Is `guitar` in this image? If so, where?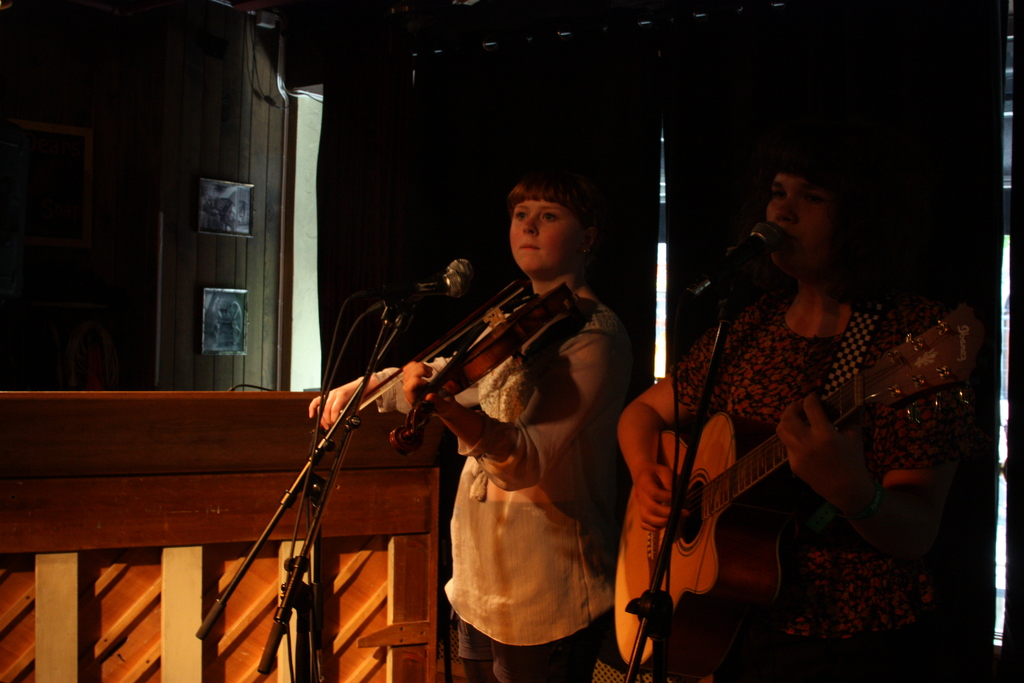
Yes, at [x1=620, y1=330, x2=948, y2=630].
